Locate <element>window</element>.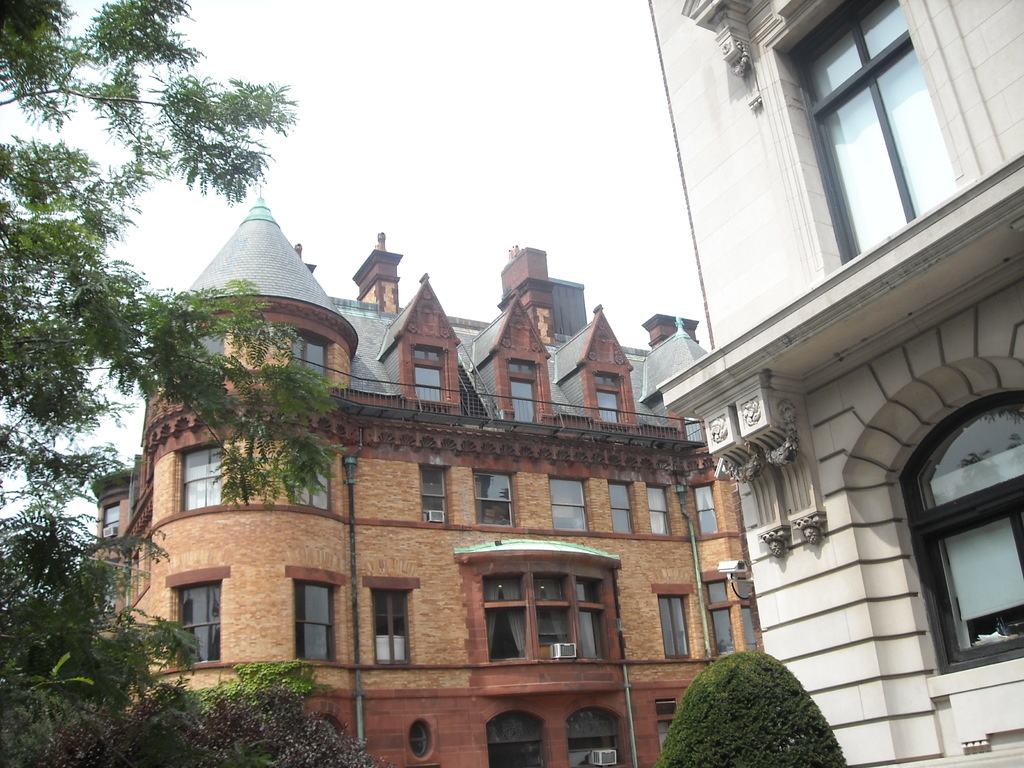
Bounding box: crop(105, 502, 117, 523).
